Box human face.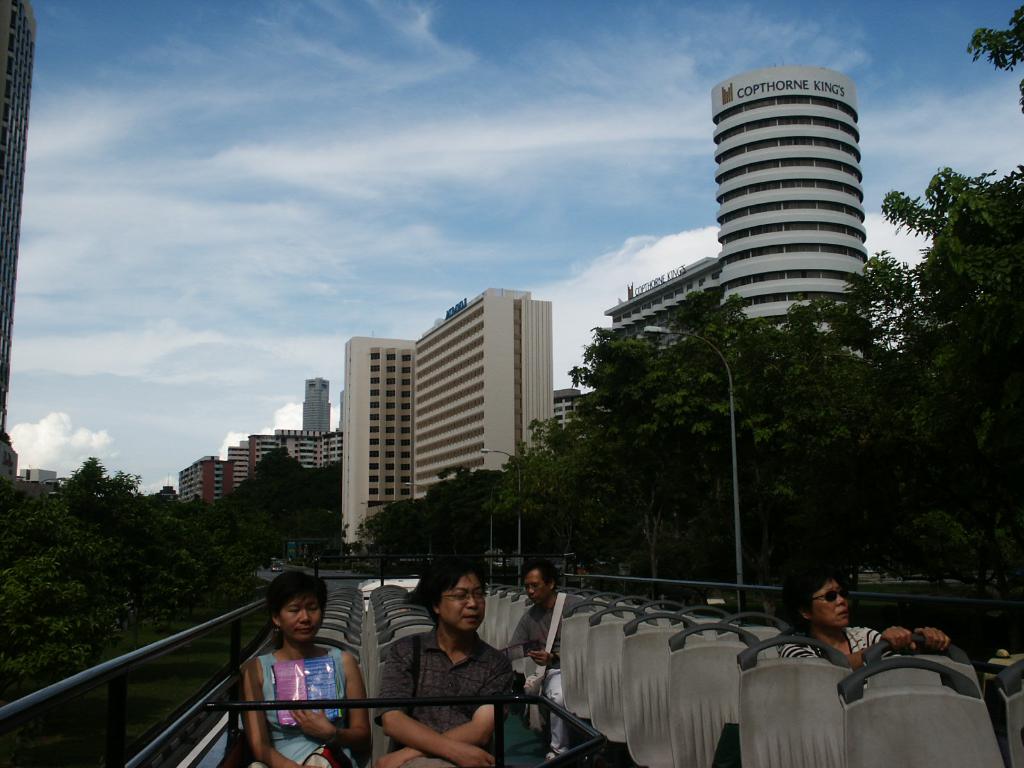
select_region(437, 568, 485, 630).
